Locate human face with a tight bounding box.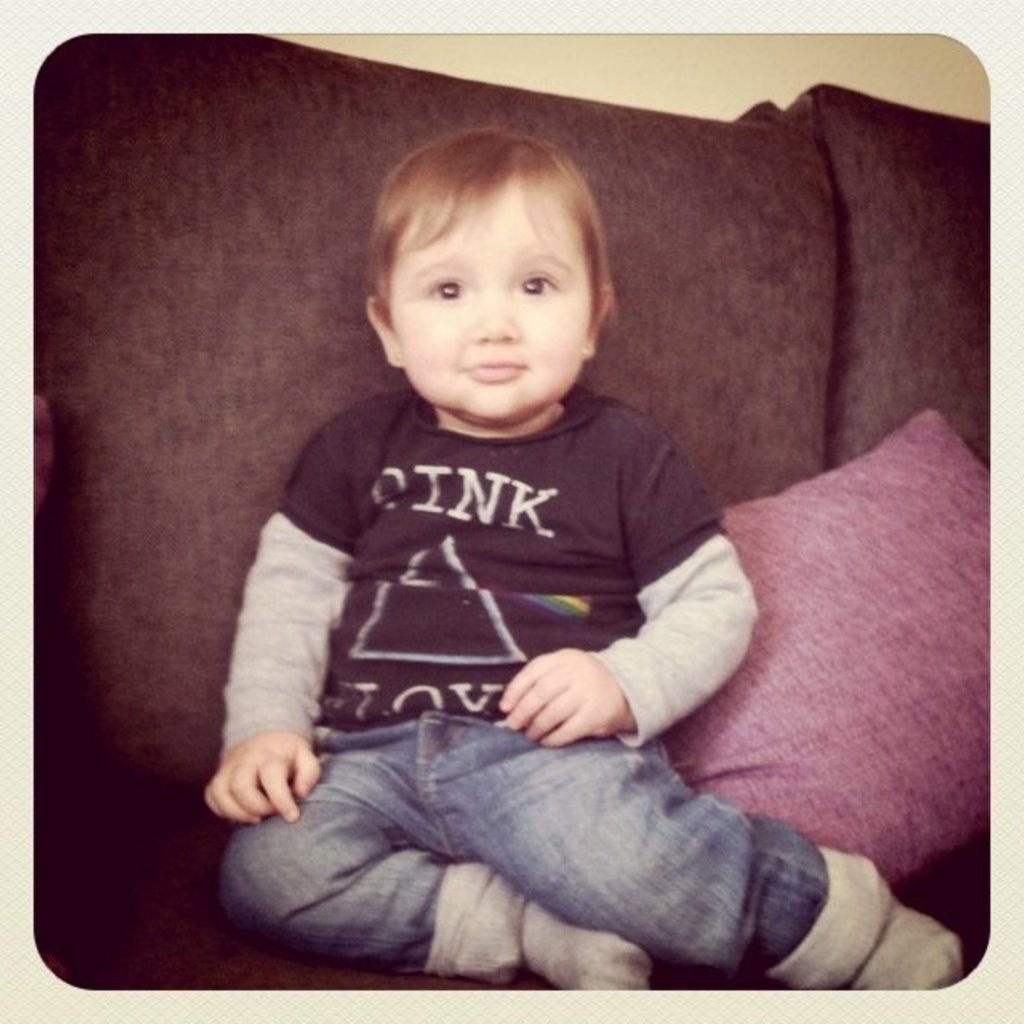
383,191,587,420.
